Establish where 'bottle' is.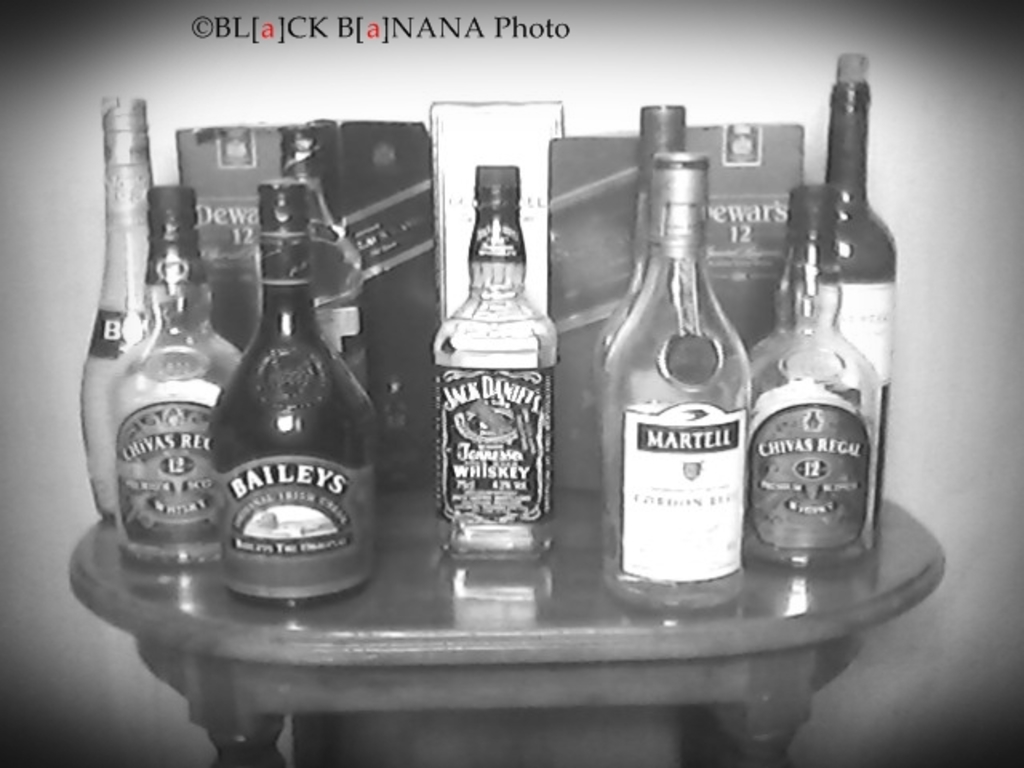
Established at (579,110,733,480).
